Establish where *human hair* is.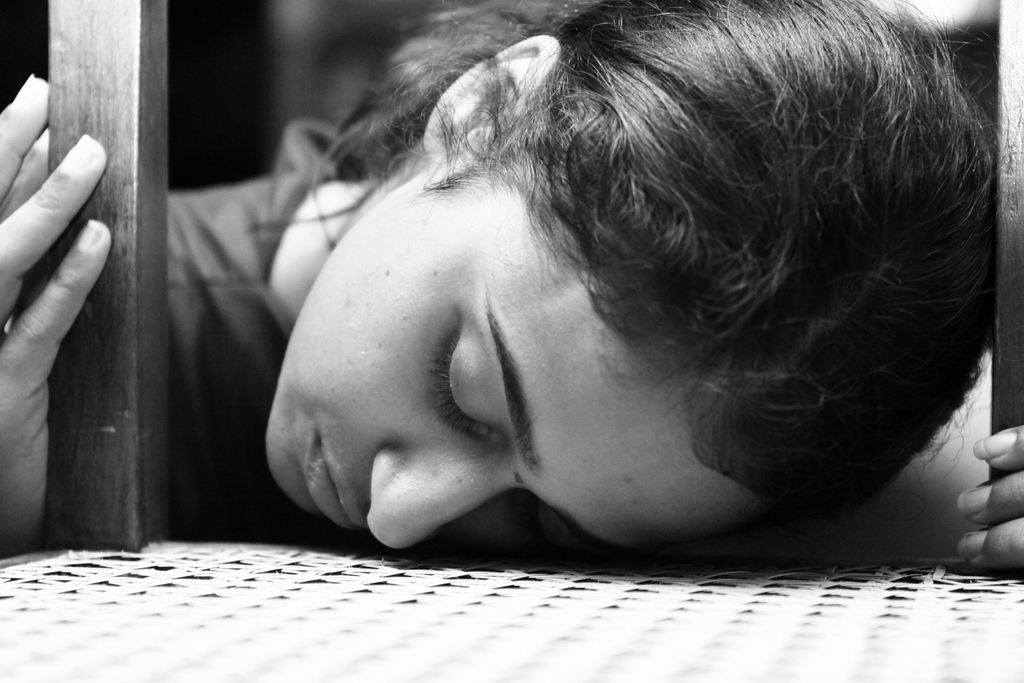
Established at <box>305,0,1023,541</box>.
